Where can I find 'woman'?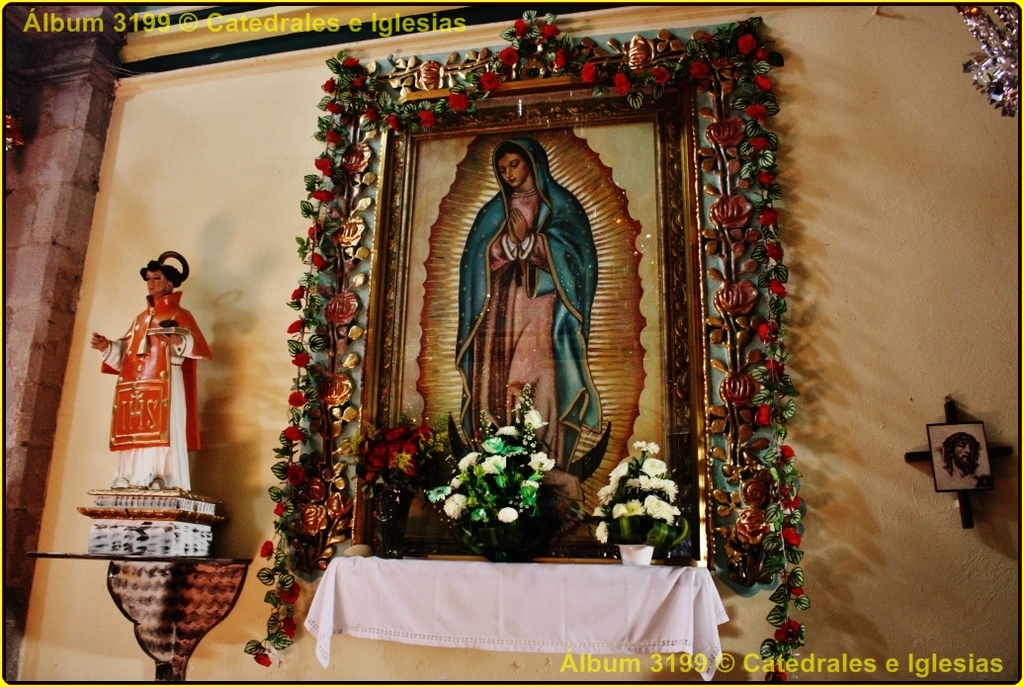
You can find it at [left=88, top=250, right=215, bottom=492].
